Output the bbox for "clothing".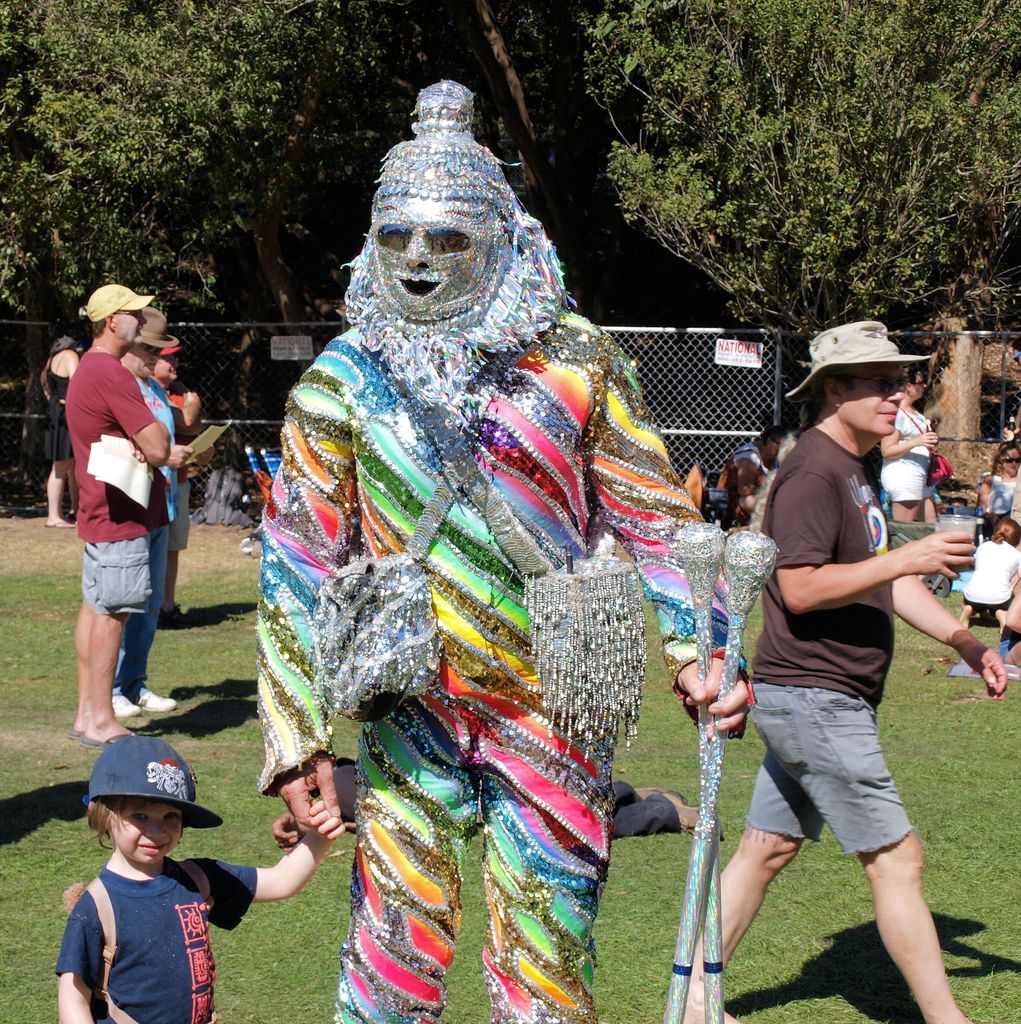
<region>877, 403, 928, 497</region>.
